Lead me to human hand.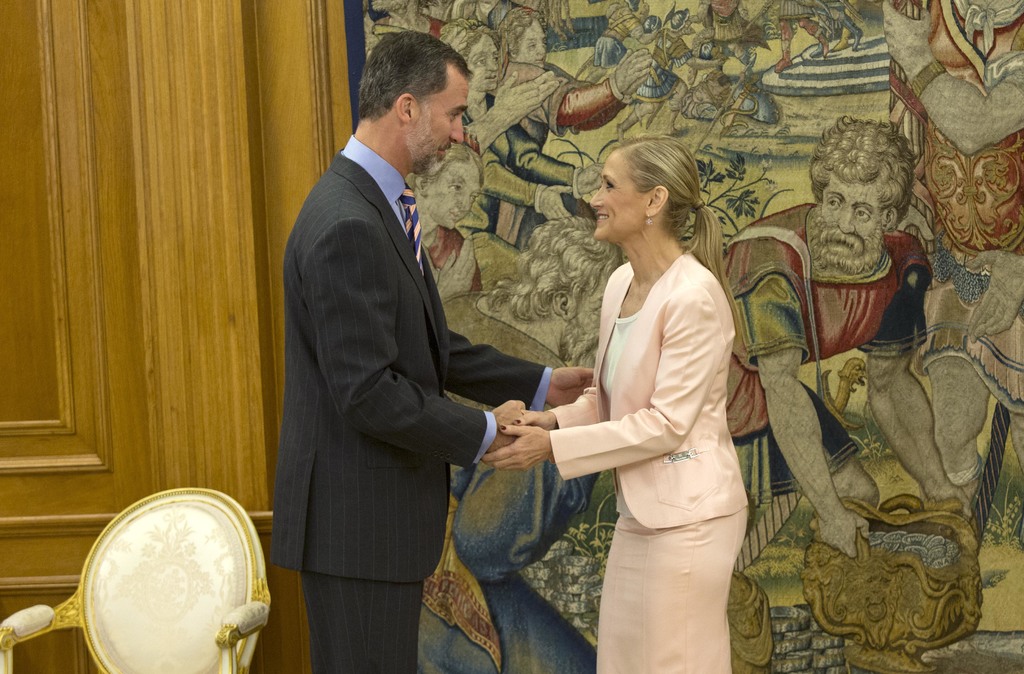
Lead to (620, 72, 649, 101).
